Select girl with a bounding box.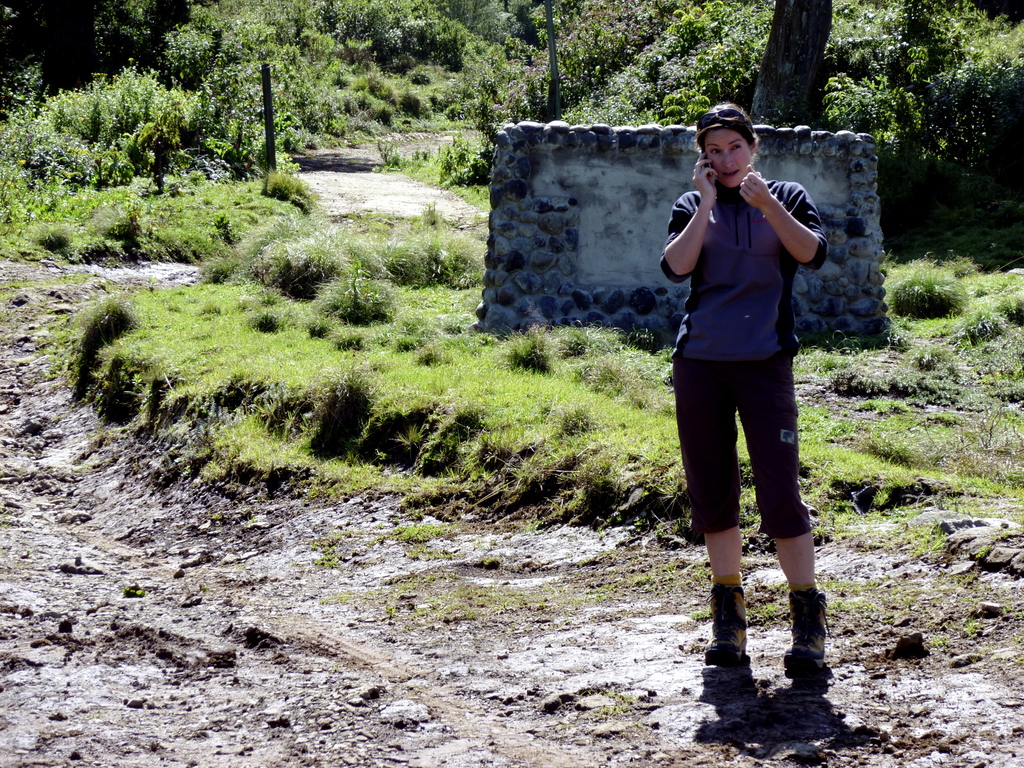
select_region(655, 108, 827, 678).
